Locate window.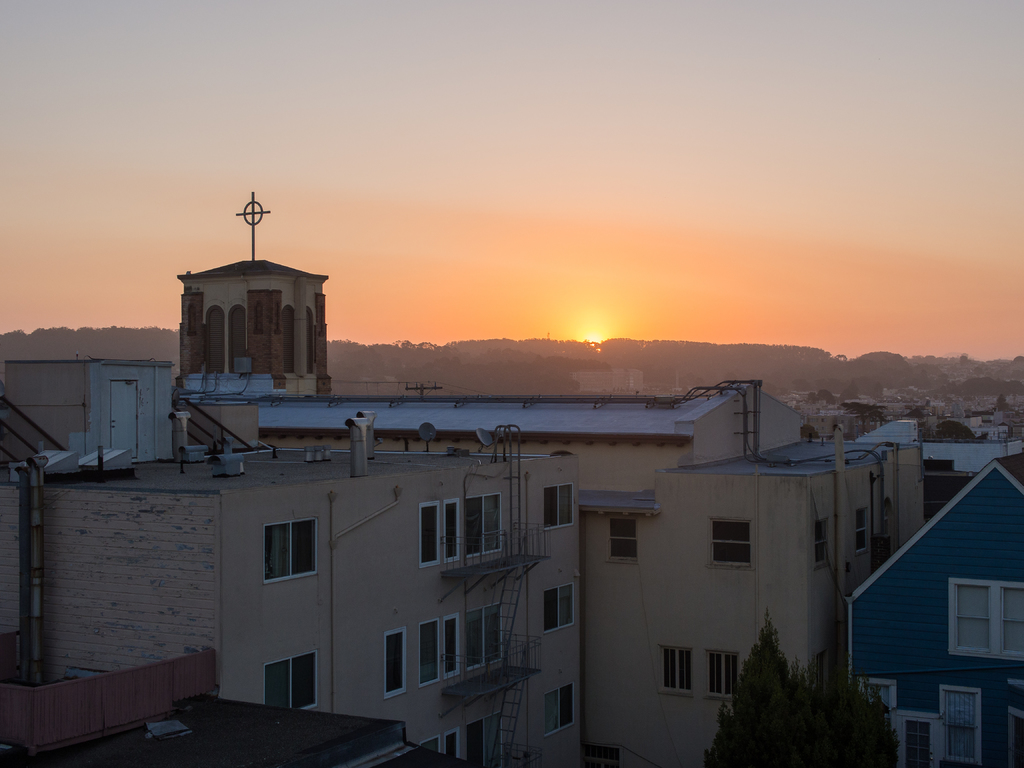
Bounding box: 948:577:1023:658.
